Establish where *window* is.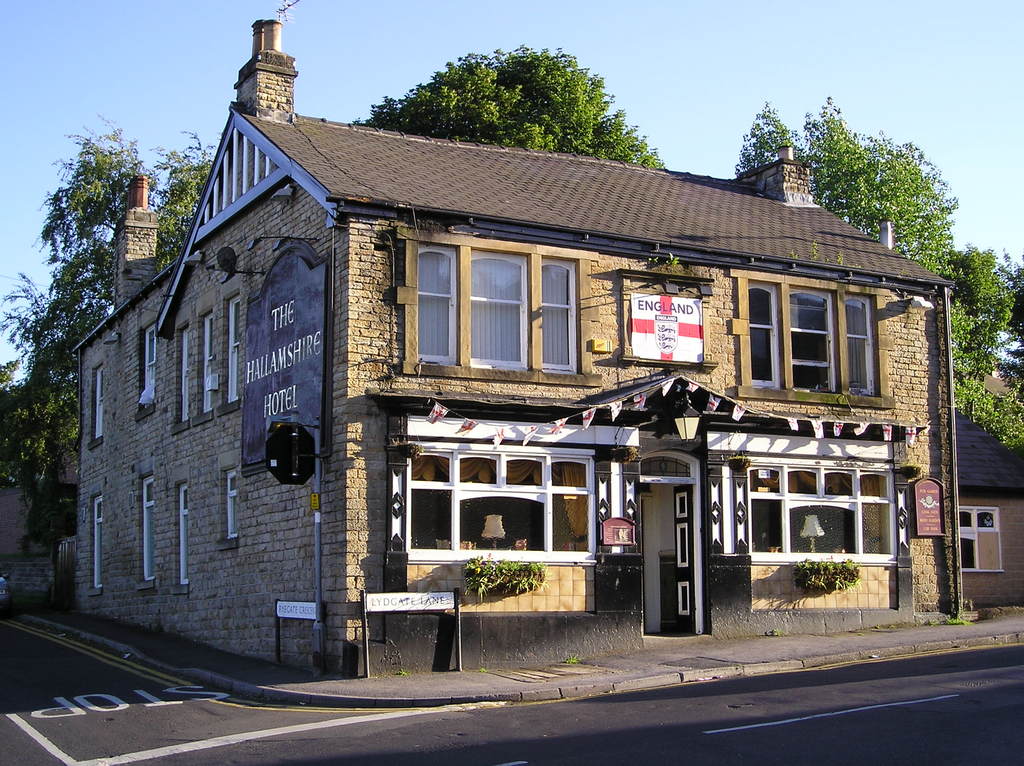
Established at crop(472, 251, 528, 379).
